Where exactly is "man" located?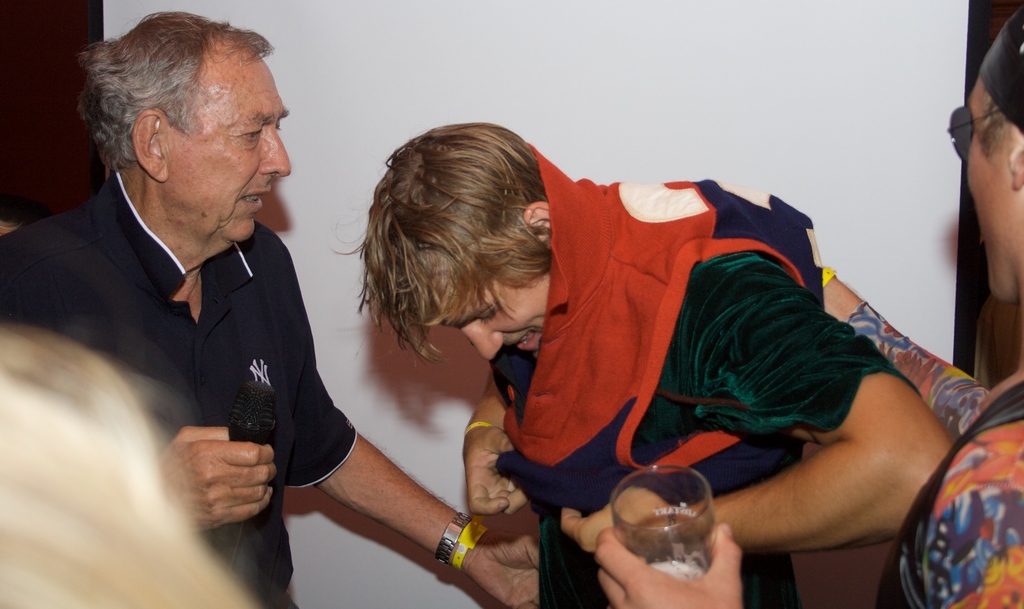
Its bounding box is detection(589, 2, 1023, 608).
